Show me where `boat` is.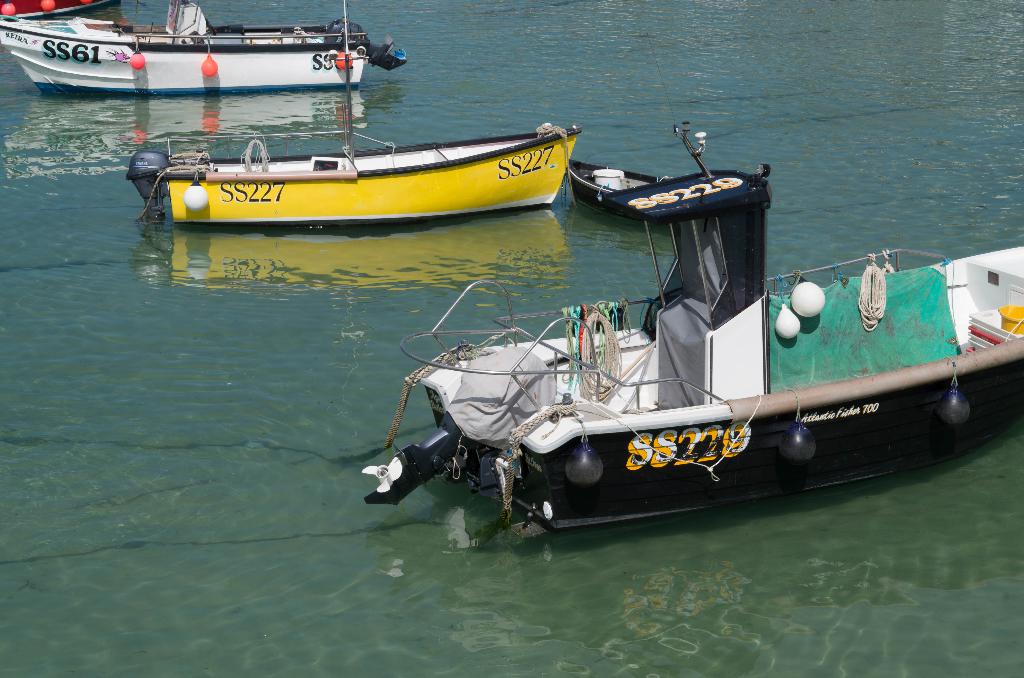
`boat` is at box=[0, 0, 383, 91].
